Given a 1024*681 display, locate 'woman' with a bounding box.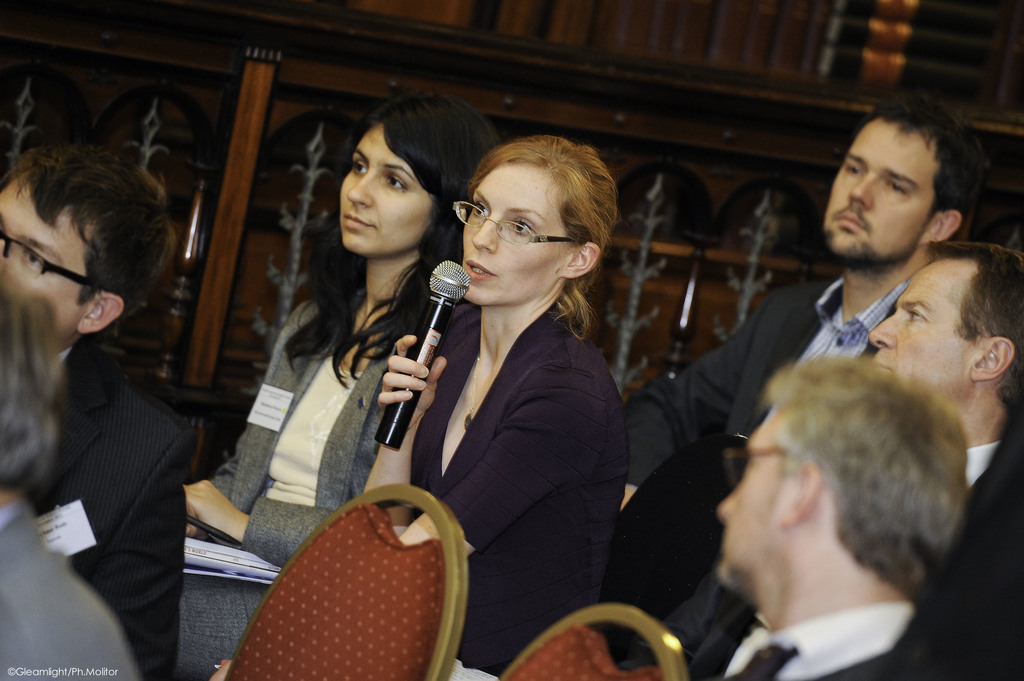
Located: select_region(161, 88, 527, 565).
